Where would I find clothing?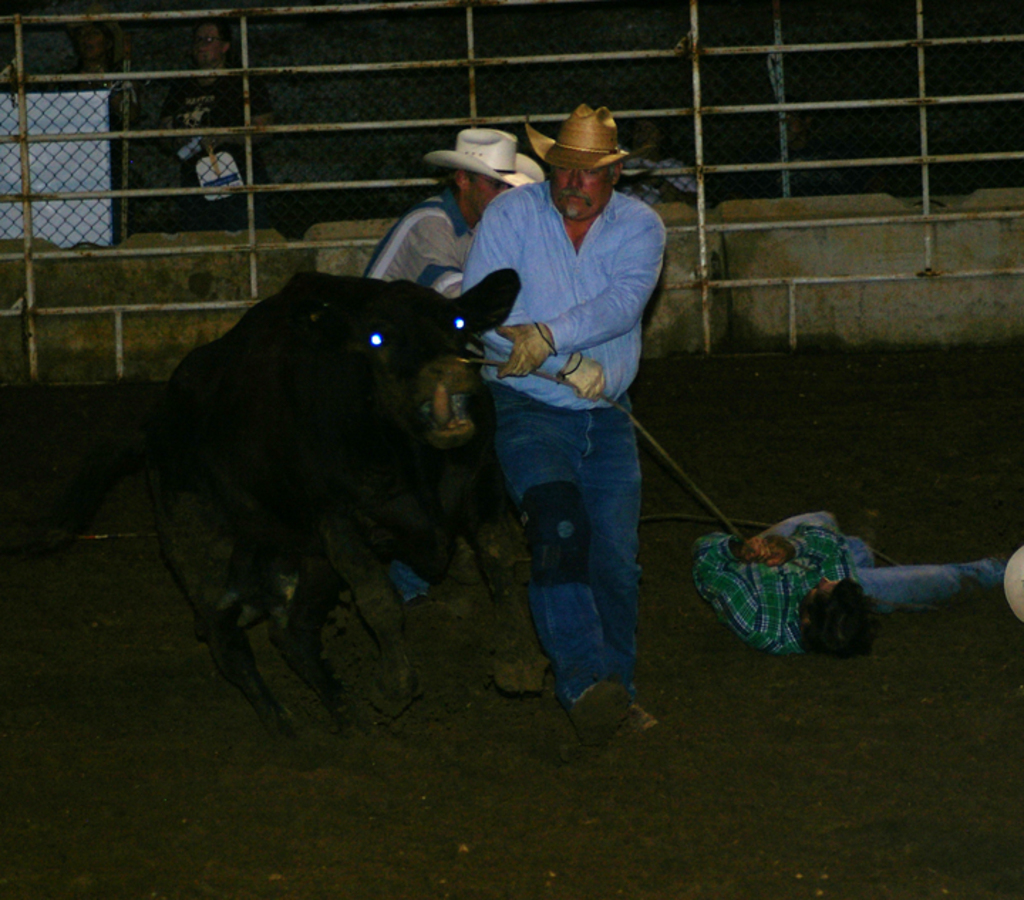
At 690:512:868:651.
